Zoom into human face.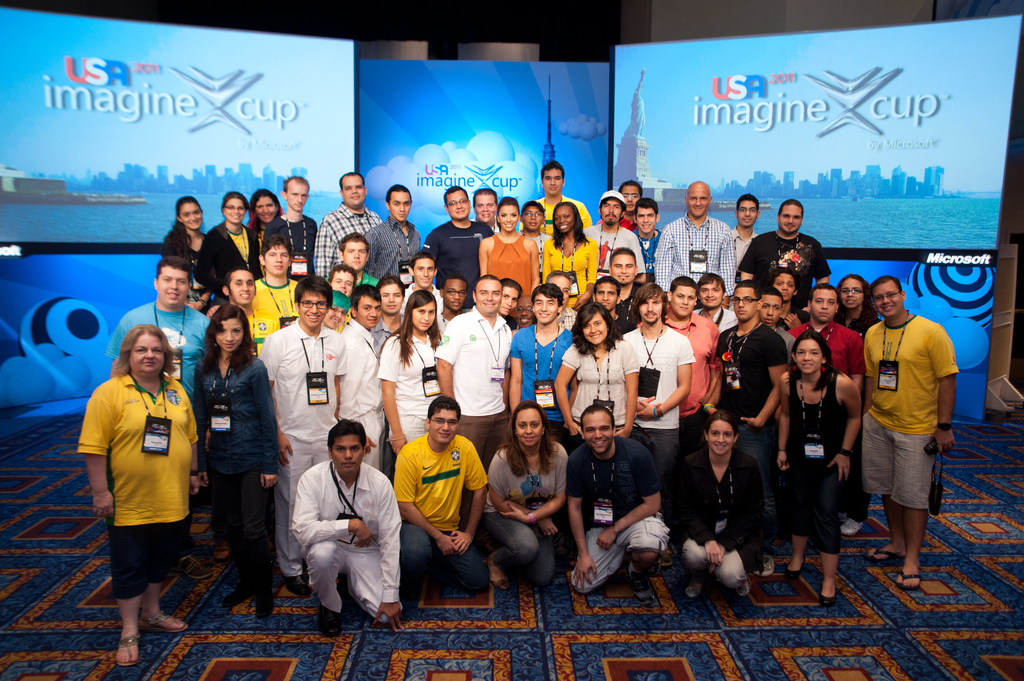
Zoom target: 874,284,904,312.
